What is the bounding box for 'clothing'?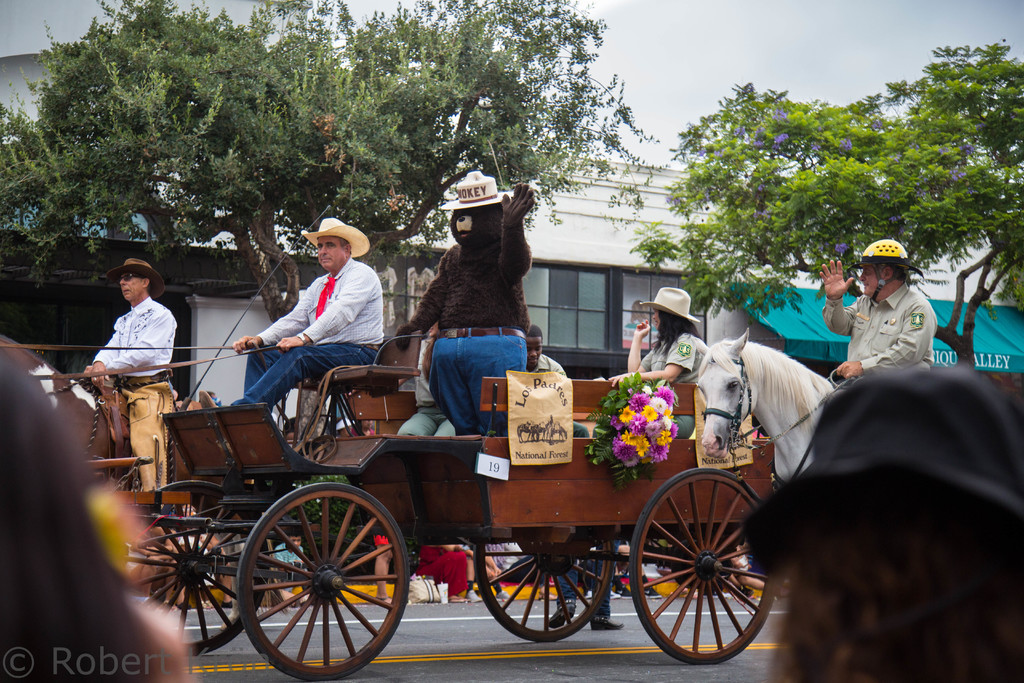
<box>88,293,178,488</box>.
